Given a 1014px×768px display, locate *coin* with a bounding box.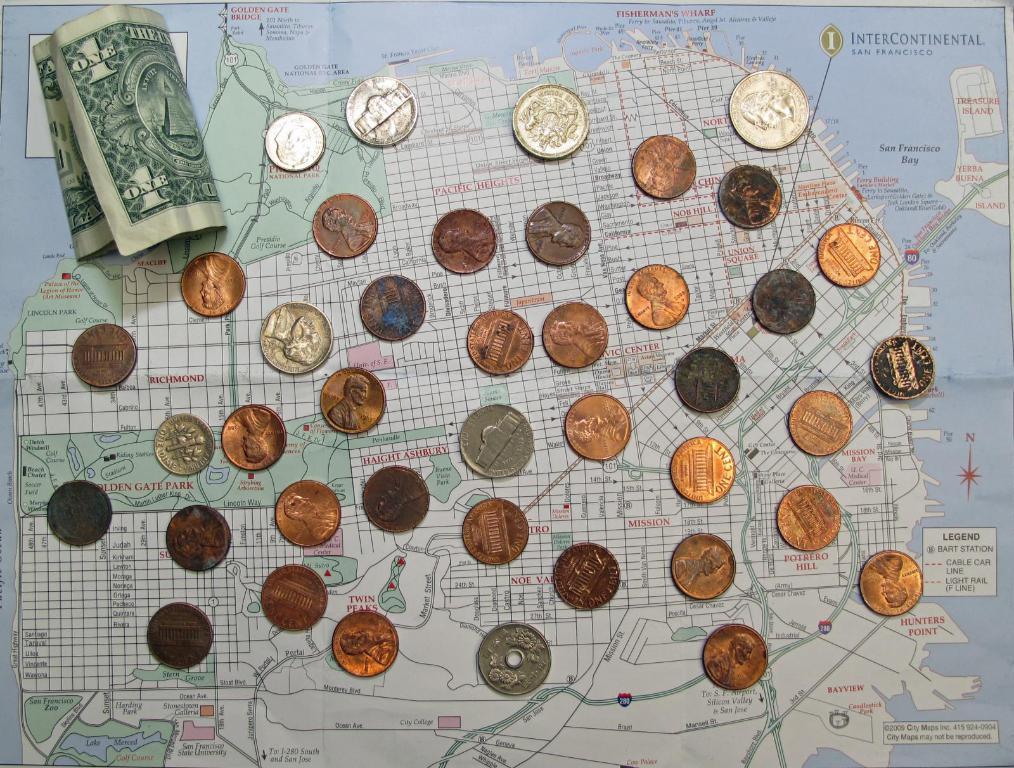
Located: pyautogui.locateOnScreen(559, 387, 632, 464).
